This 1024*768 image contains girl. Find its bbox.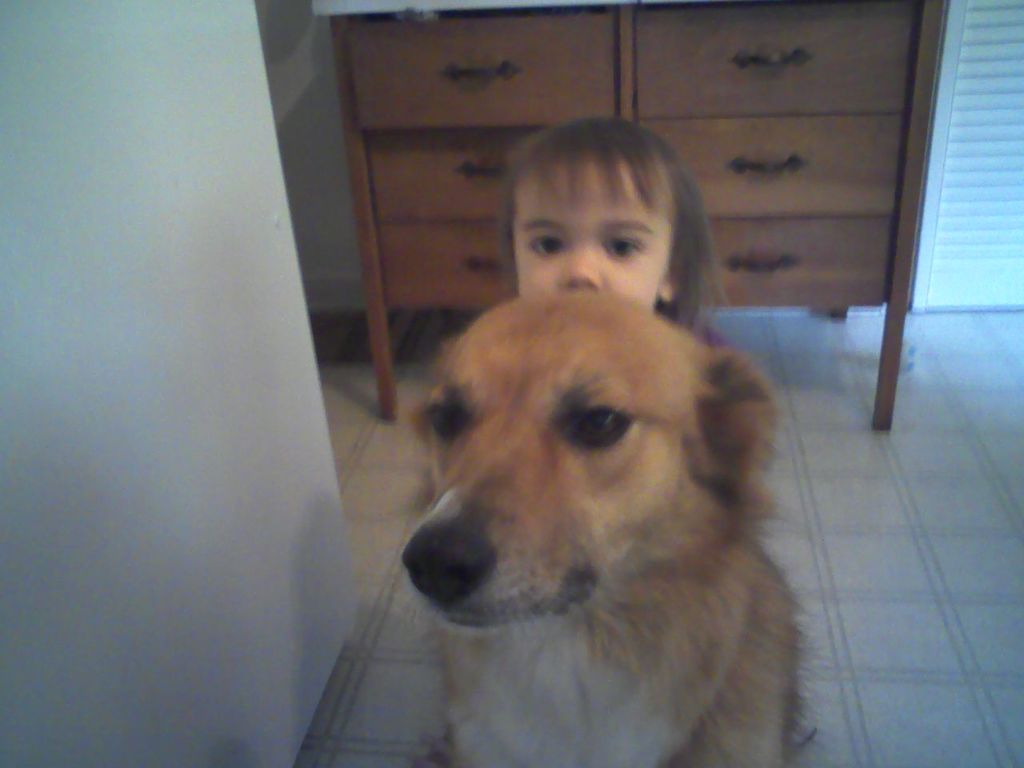
(498,114,719,346).
